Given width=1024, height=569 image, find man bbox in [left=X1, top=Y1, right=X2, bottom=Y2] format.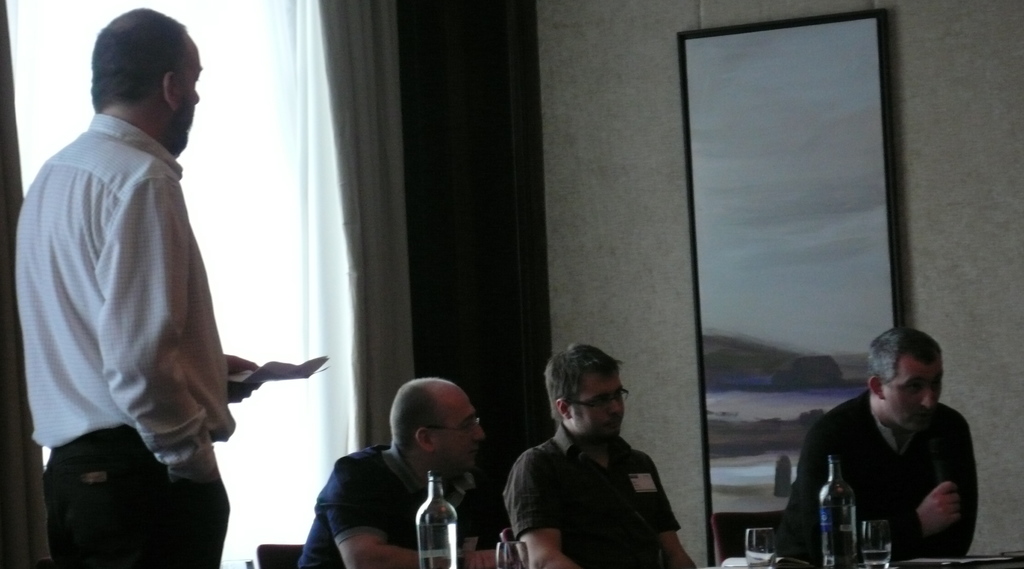
[left=299, top=373, right=530, bottom=567].
